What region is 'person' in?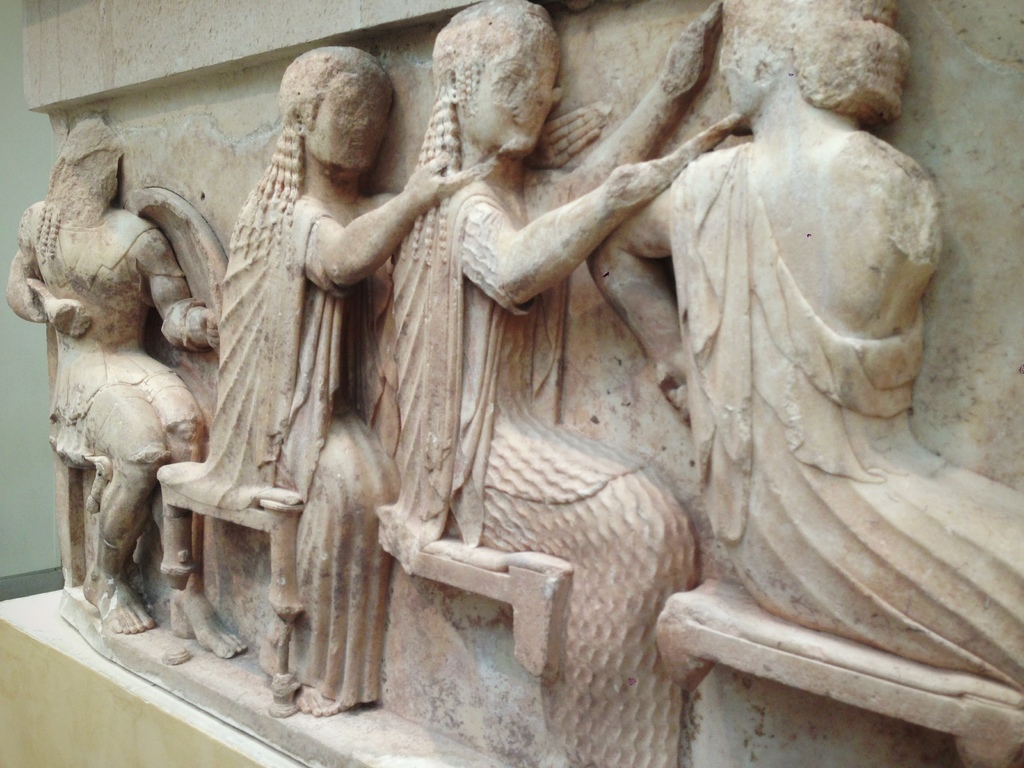
157, 78, 456, 722.
